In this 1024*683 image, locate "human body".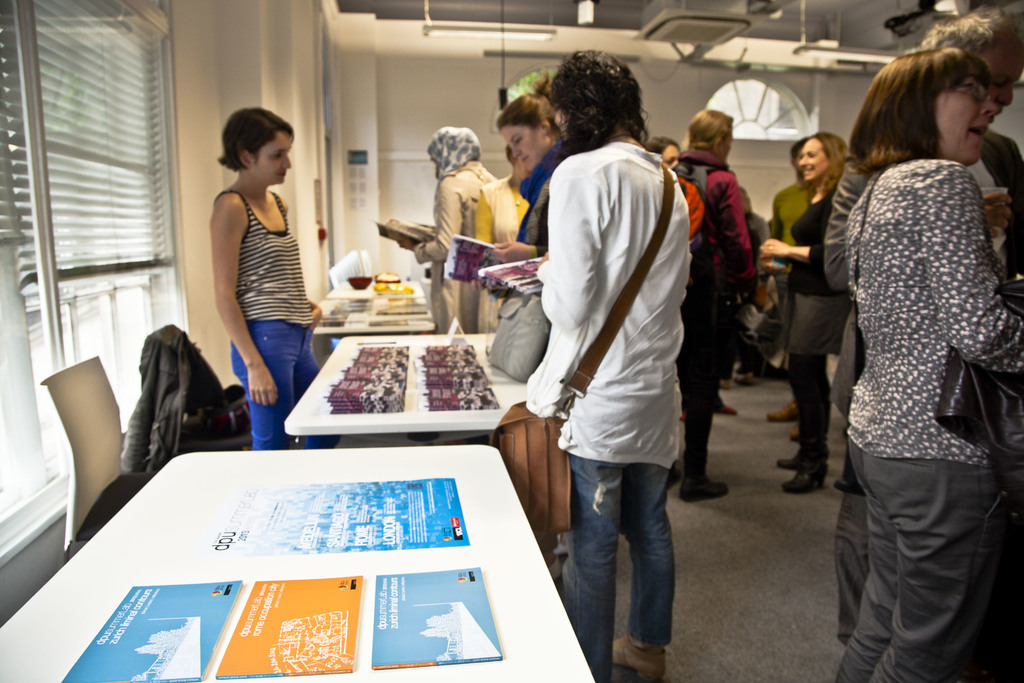
Bounding box: Rect(837, 47, 1023, 682).
